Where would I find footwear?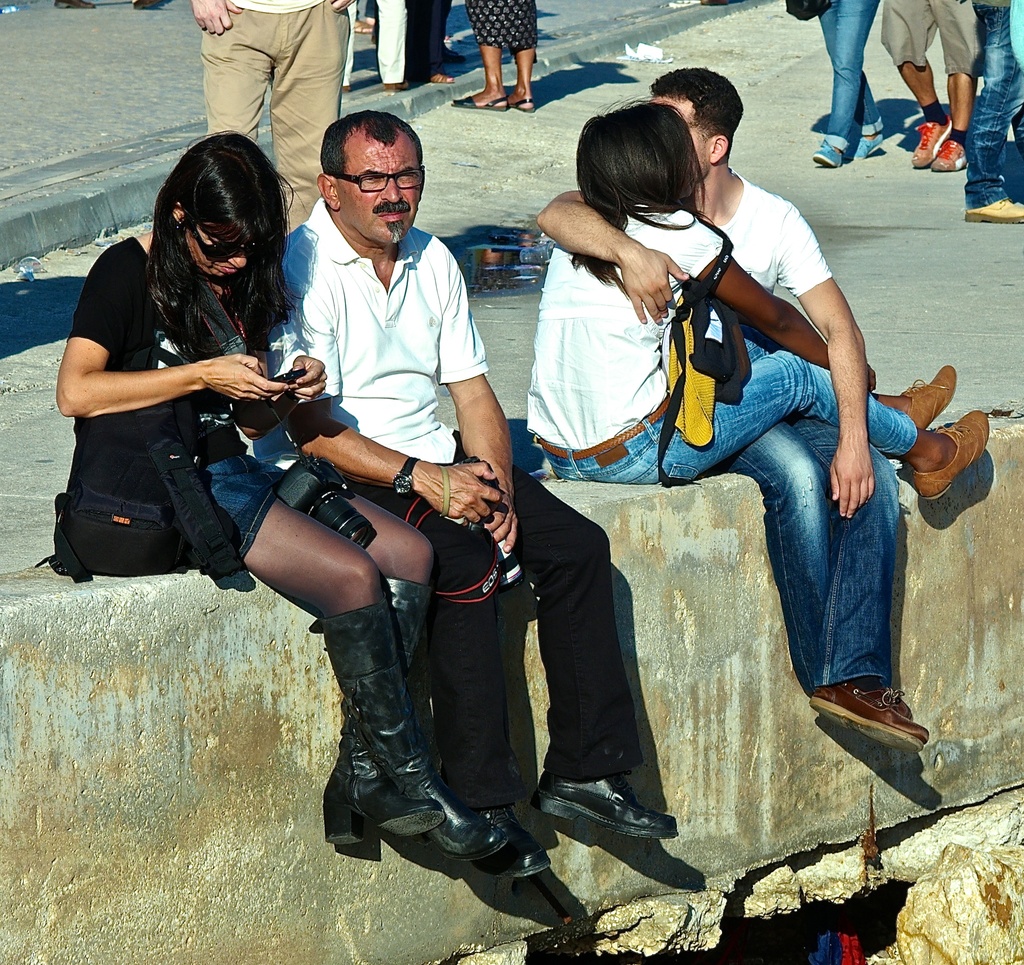
At <region>385, 78, 408, 92</region>.
